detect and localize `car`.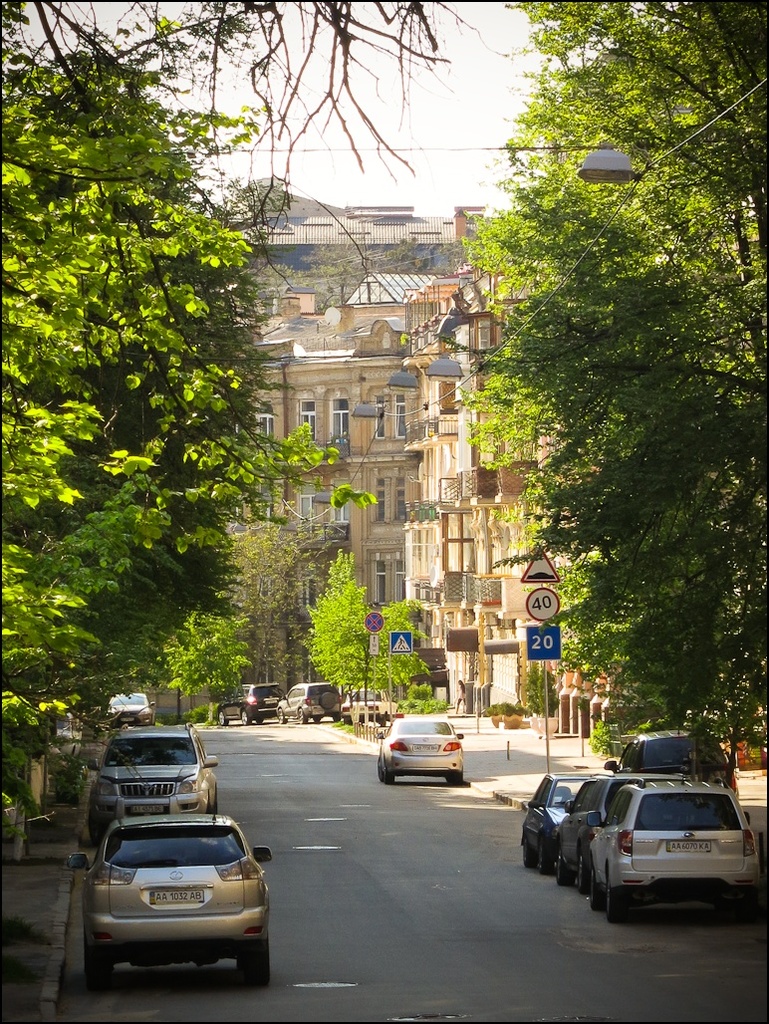
Localized at bbox=[277, 683, 345, 724].
